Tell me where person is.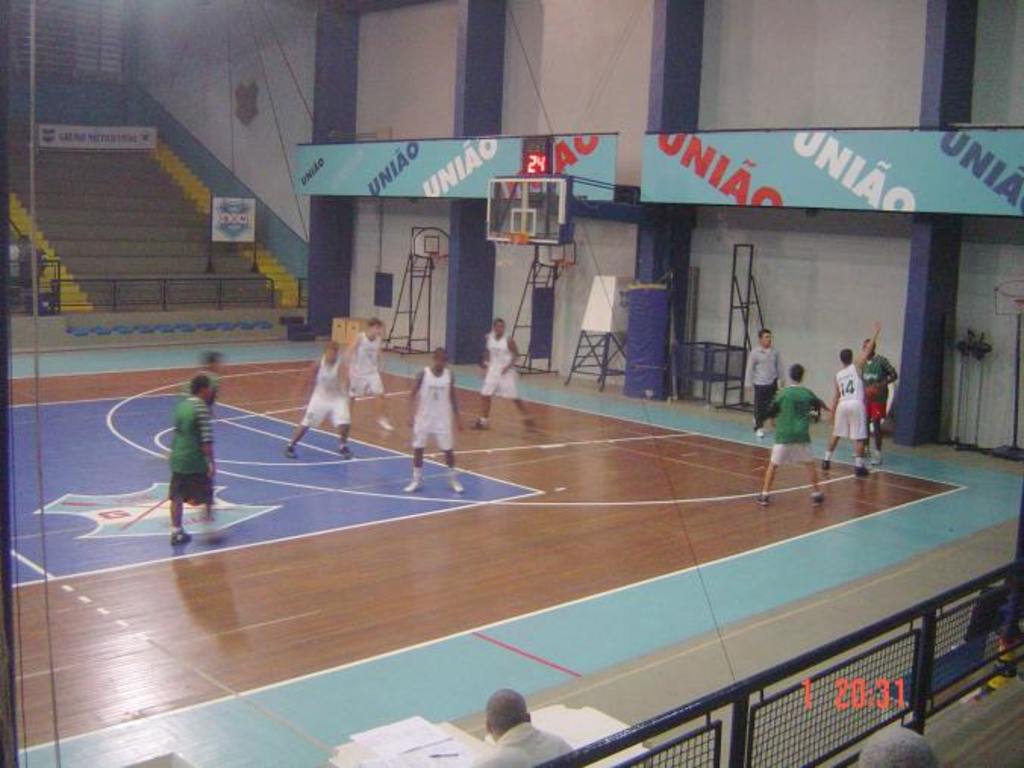
person is at select_region(280, 341, 351, 460).
